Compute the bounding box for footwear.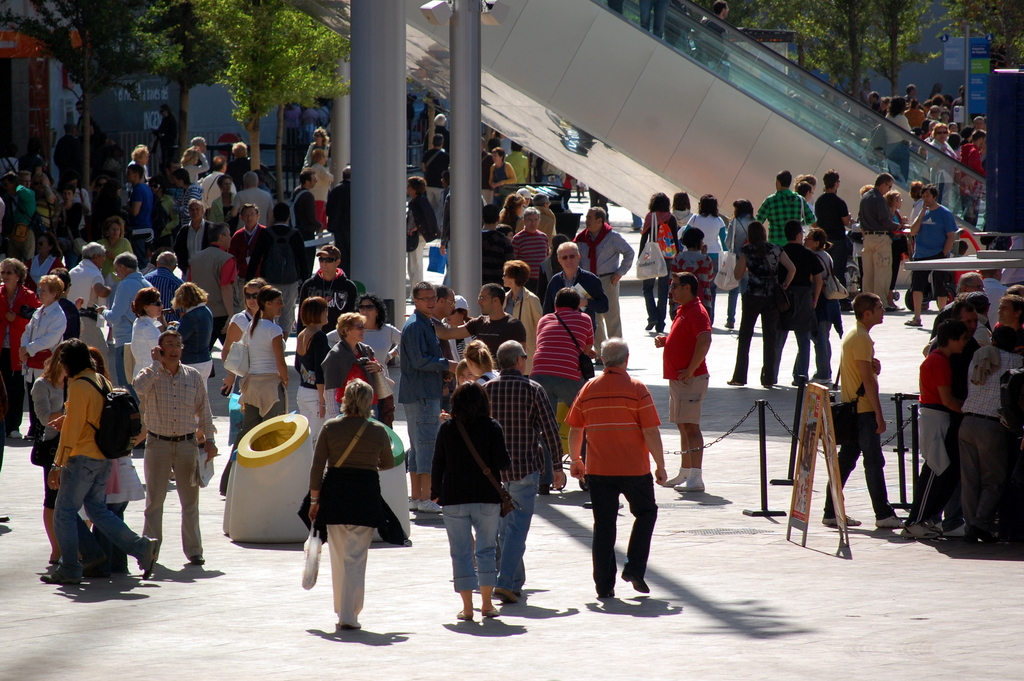
479/607/499/616.
